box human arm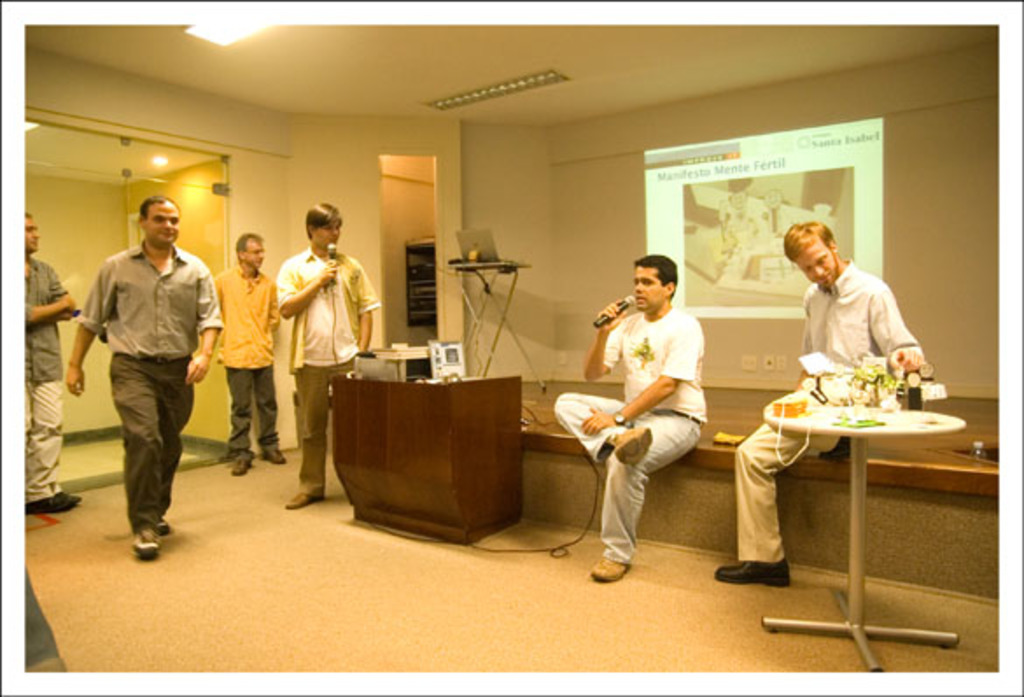
<bbox>270, 261, 341, 319</bbox>
